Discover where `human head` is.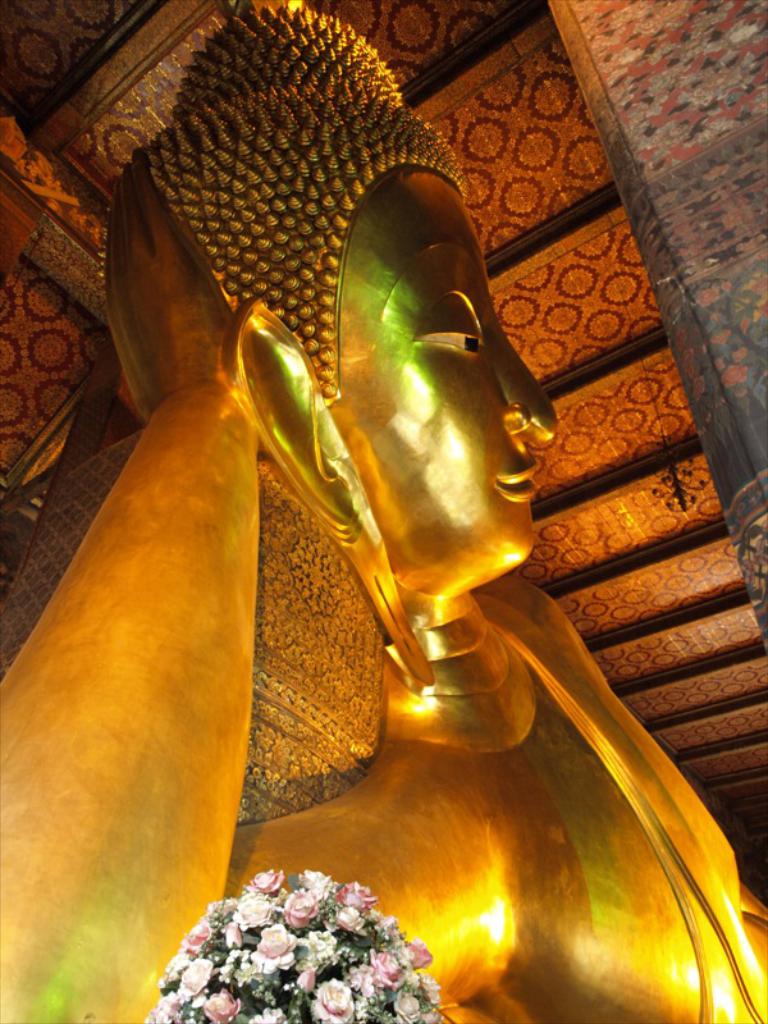
Discovered at box(179, 97, 562, 605).
